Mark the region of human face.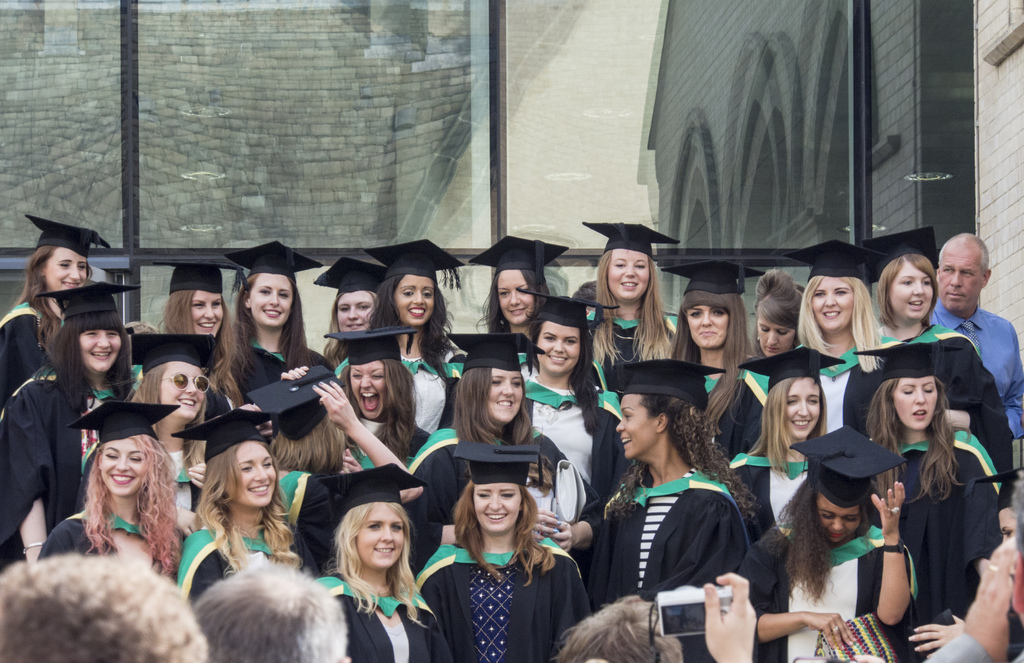
Region: (left=489, top=368, right=523, bottom=426).
